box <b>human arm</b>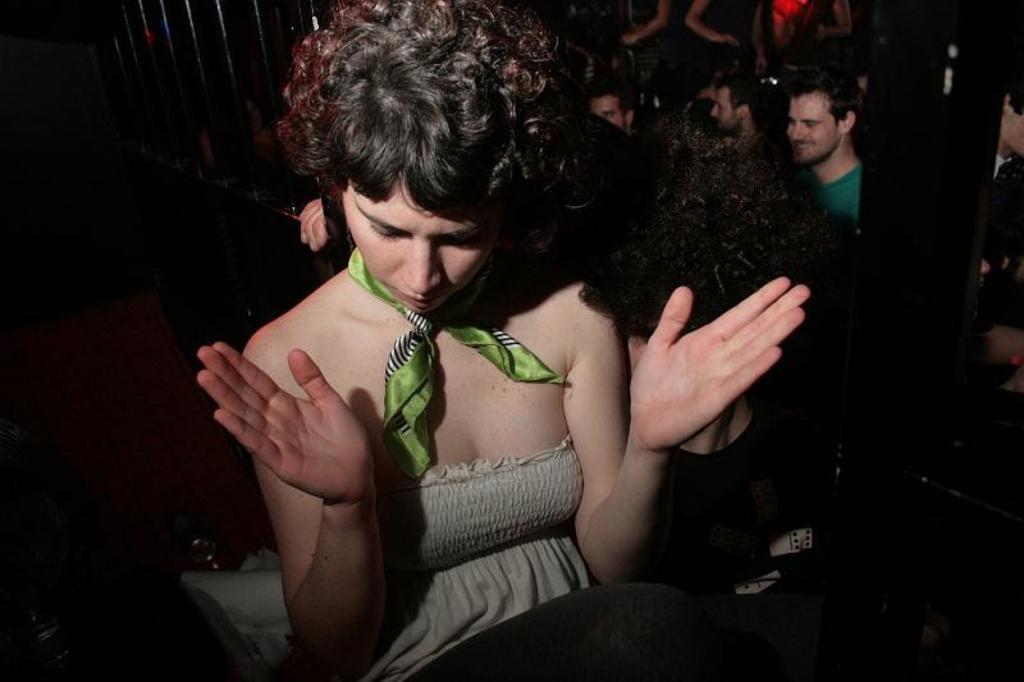
<bbox>584, 276, 815, 504</bbox>
